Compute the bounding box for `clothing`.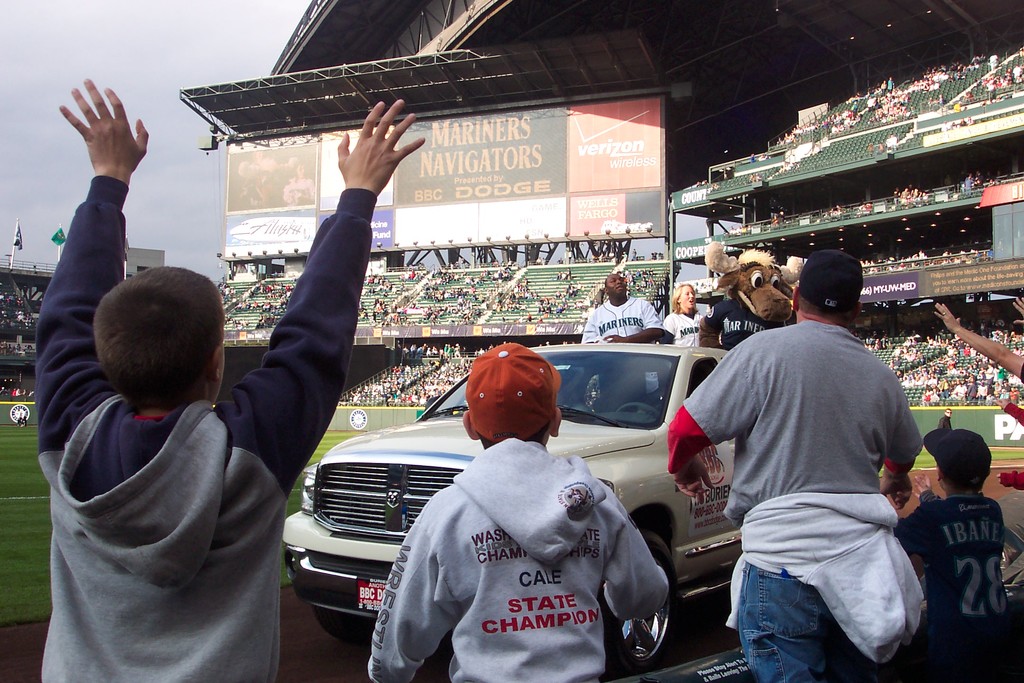
[left=893, top=496, right=1010, bottom=677].
